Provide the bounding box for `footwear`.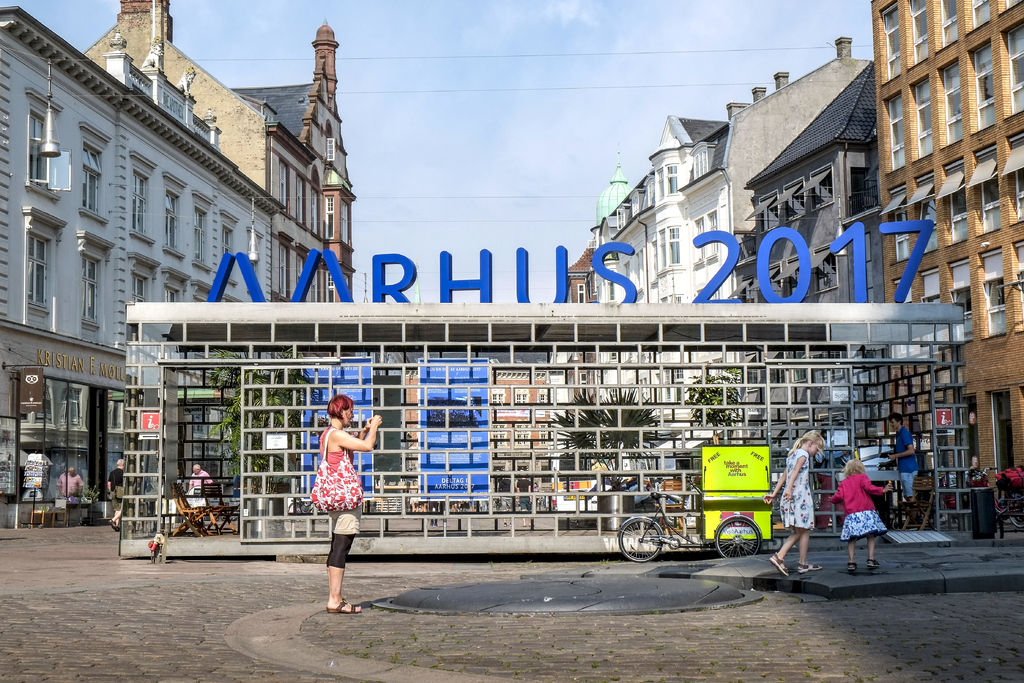
pyautogui.locateOnScreen(113, 522, 120, 531).
